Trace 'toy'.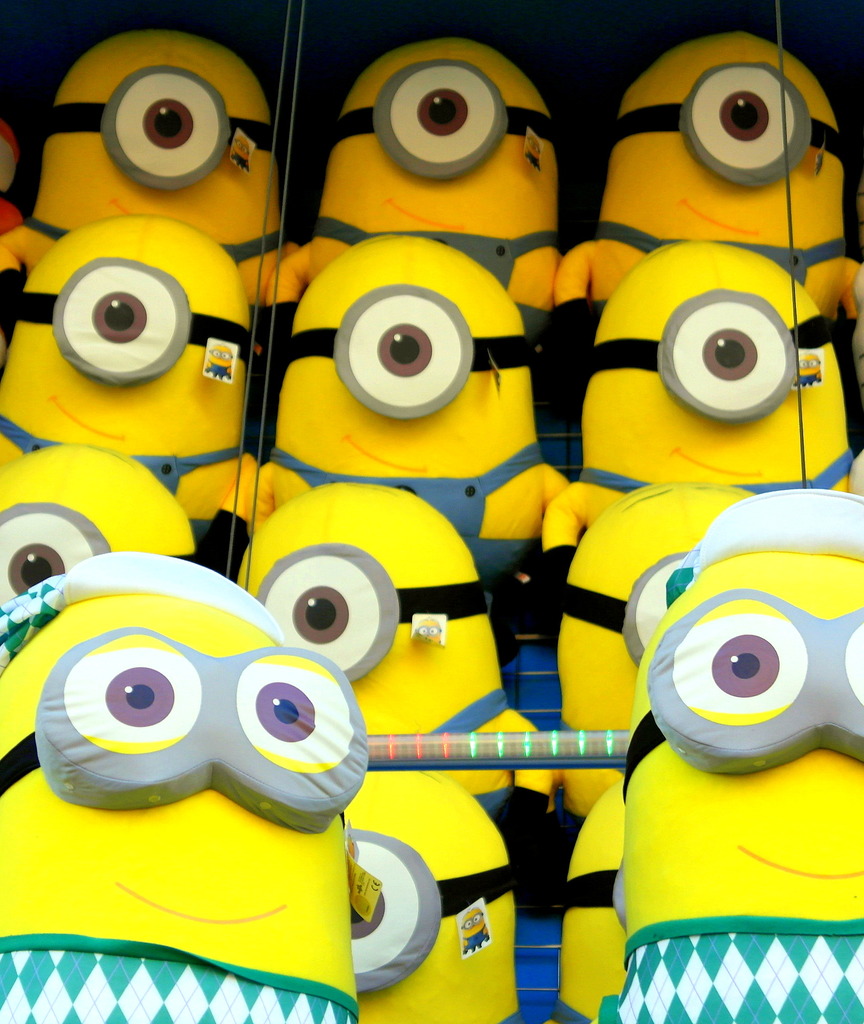
Traced to bbox=[3, 451, 196, 605].
